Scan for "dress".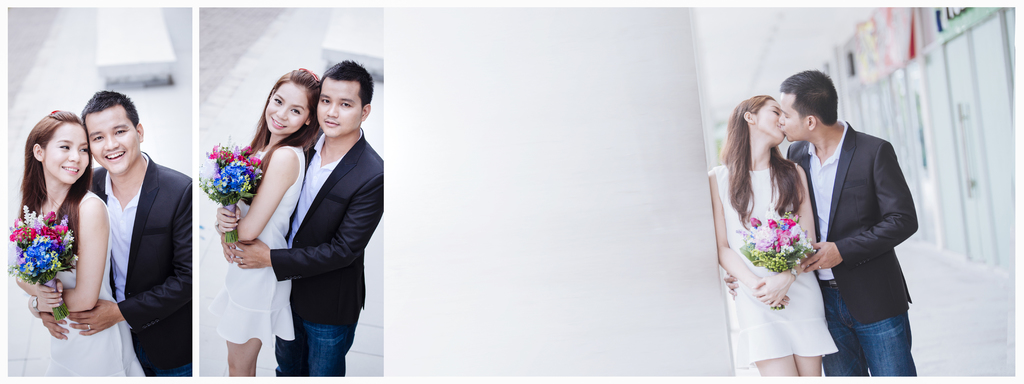
Scan result: 22, 183, 150, 377.
